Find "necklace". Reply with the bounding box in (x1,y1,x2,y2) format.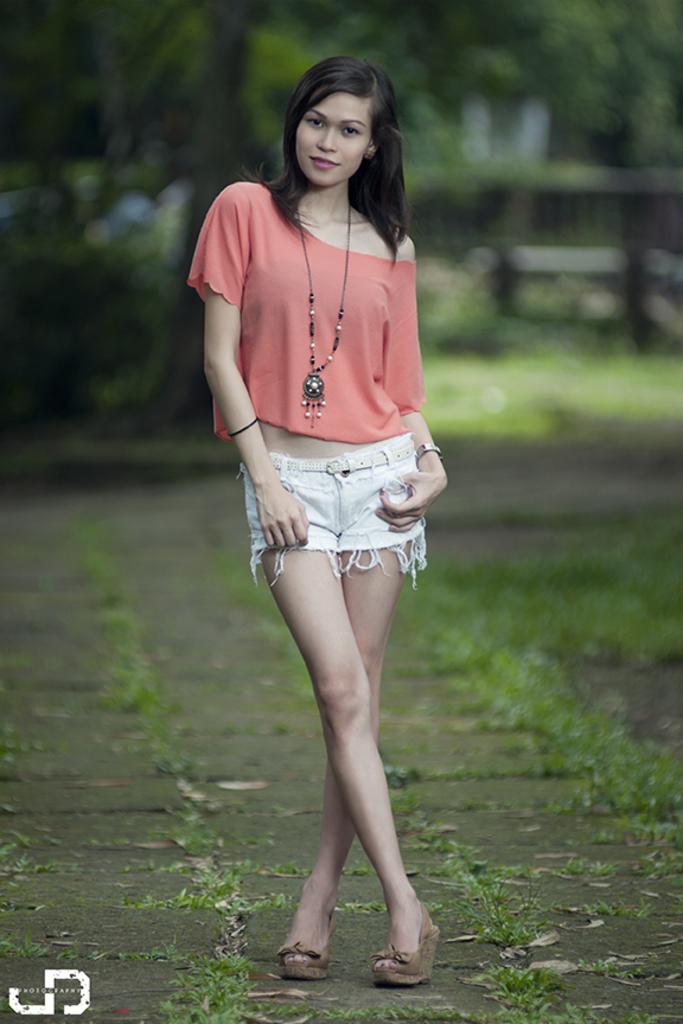
(295,197,351,427).
